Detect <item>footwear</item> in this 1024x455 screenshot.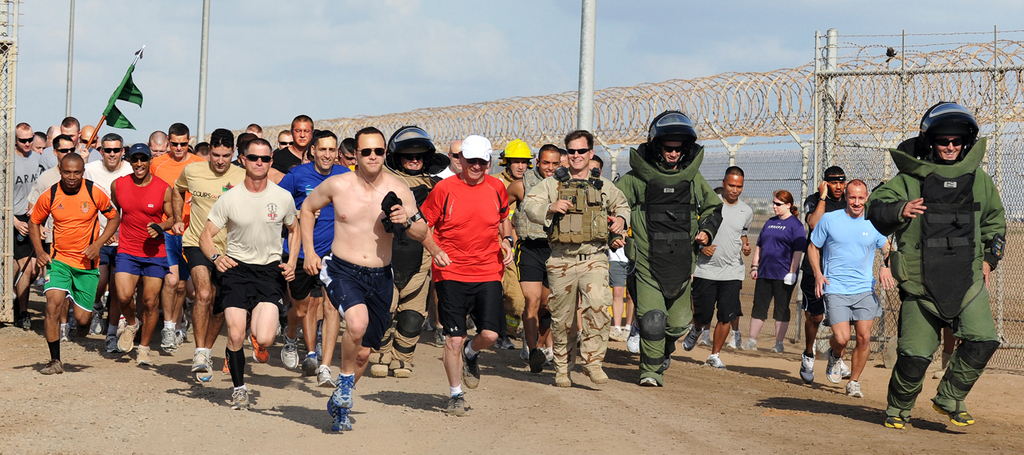
Detection: [x1=801, y1=352, x2=814, y2=382].
